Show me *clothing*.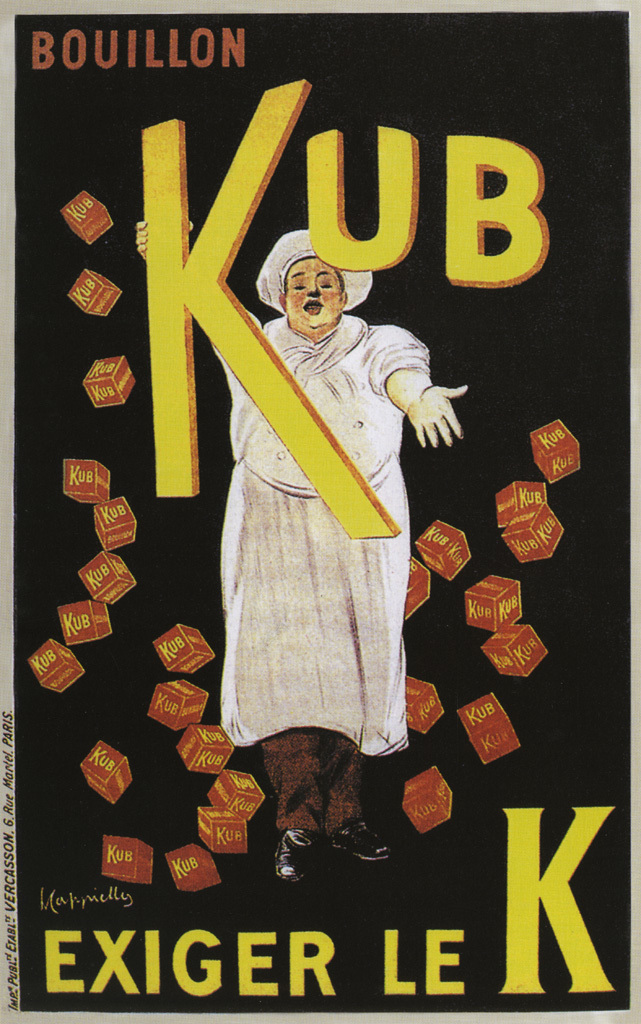
*clothing* is here: <box>188,256,440,768</box>.
